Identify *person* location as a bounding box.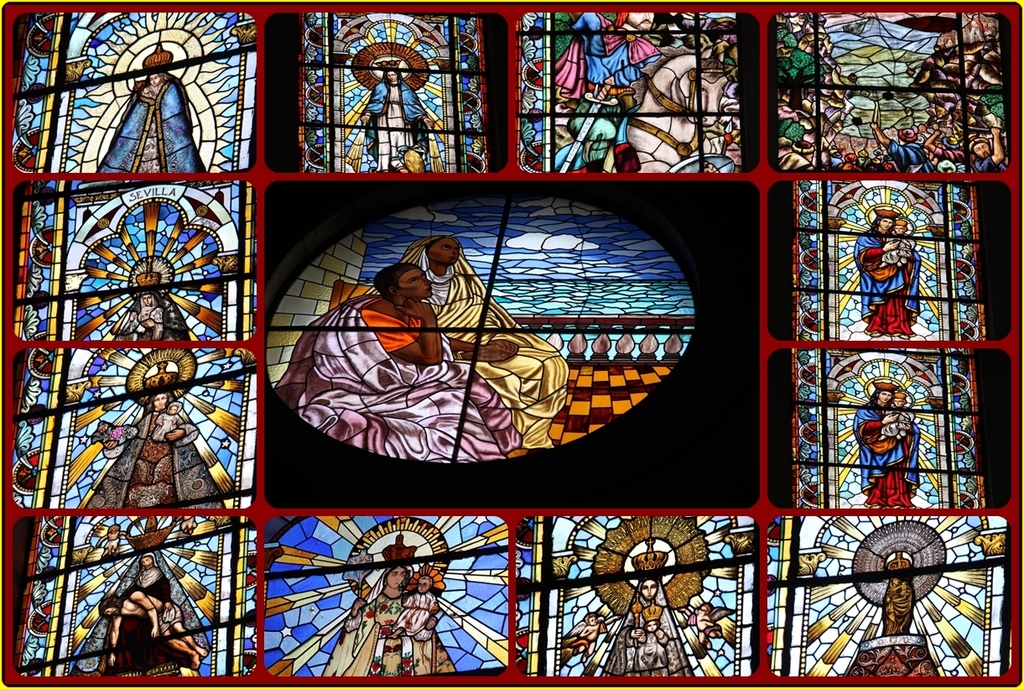
rect(94, 65, 211, 174).
